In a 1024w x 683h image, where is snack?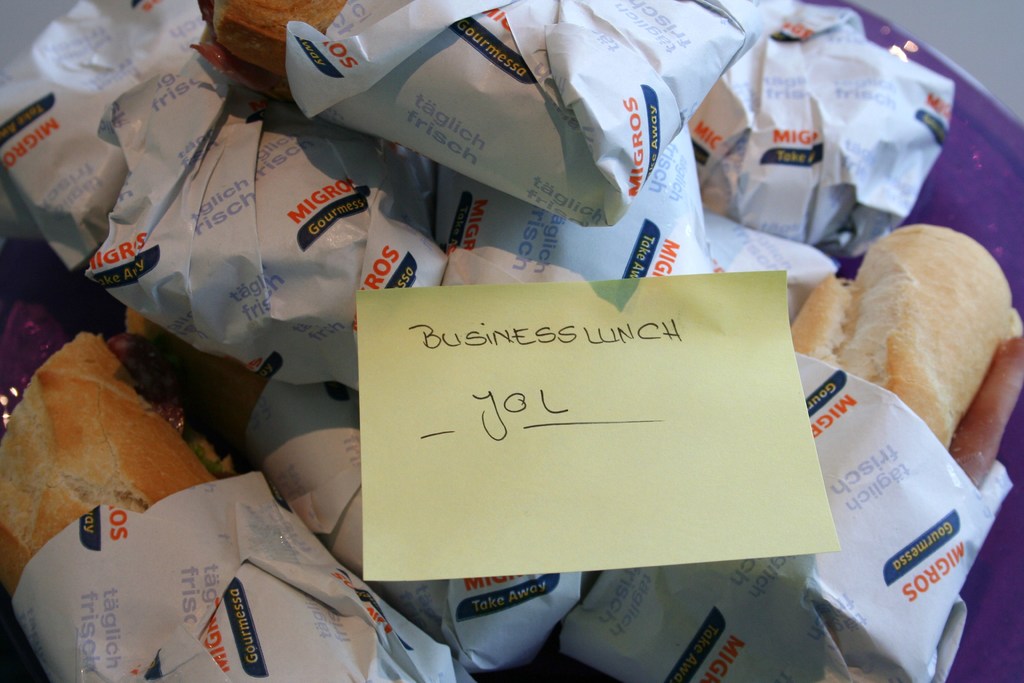
detection(170, 0, 349, 107).
